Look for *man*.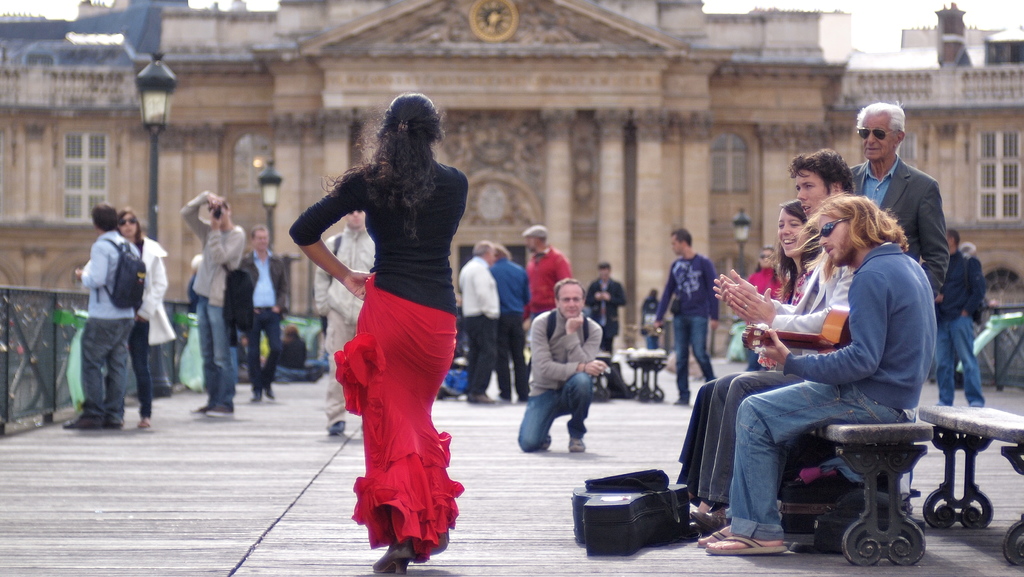
Found: <bbox>65, 197, 139, 433</bbox>.
